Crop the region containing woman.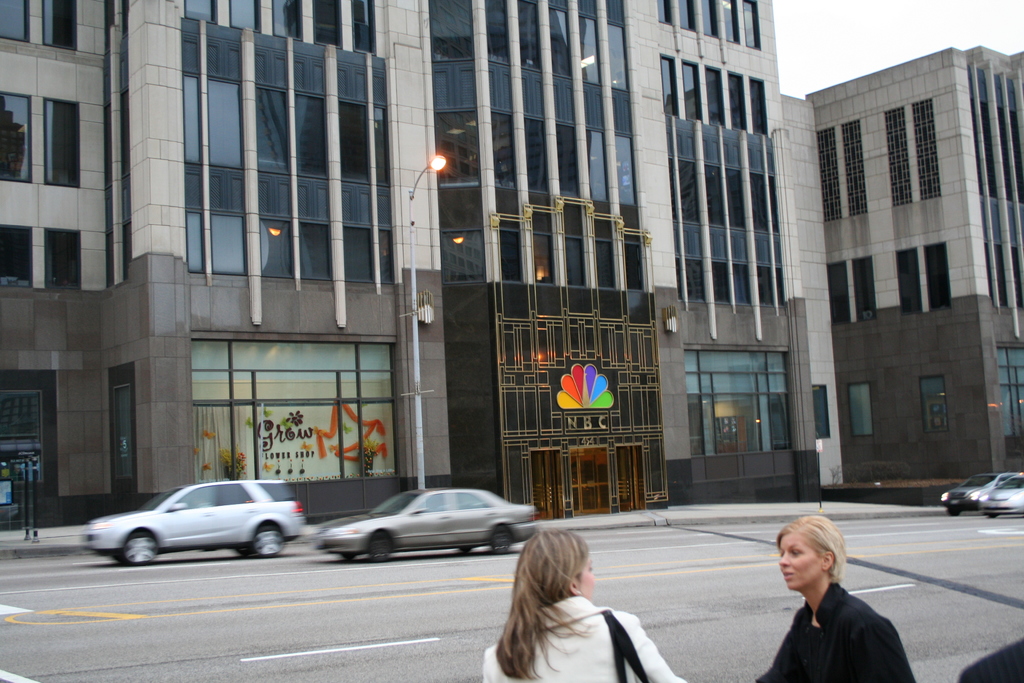
Crop region: crop(748, 517, 916, 682).
